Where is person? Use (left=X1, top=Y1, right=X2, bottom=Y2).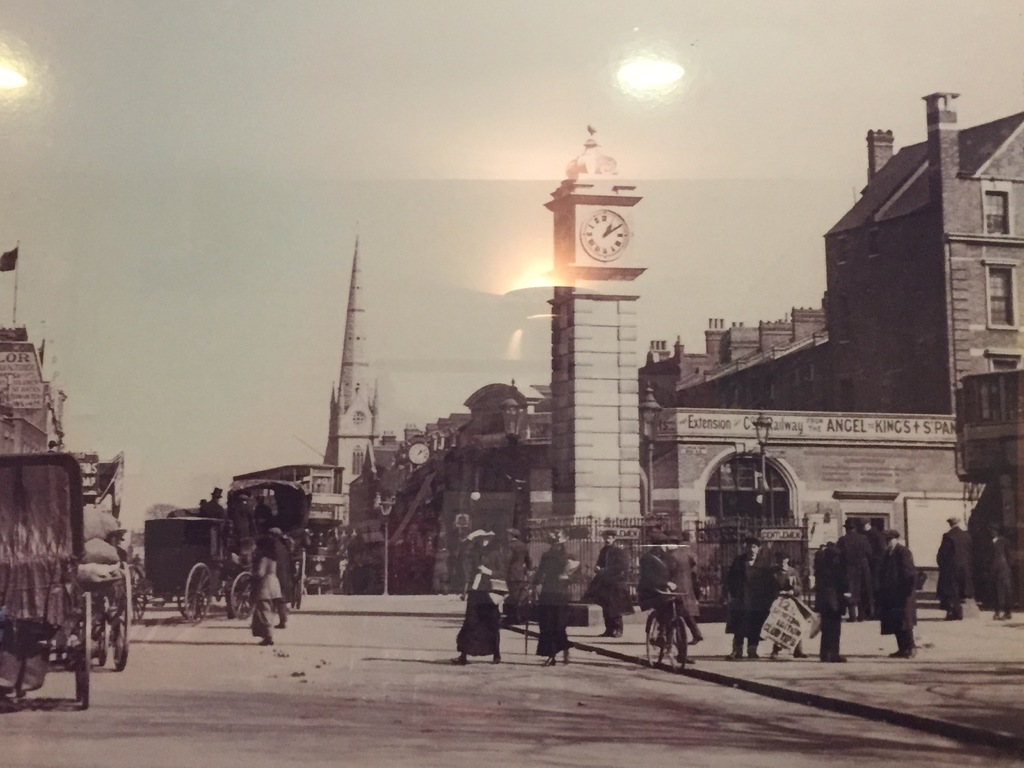
(left=524, top=535, right=575, bottom=675).
